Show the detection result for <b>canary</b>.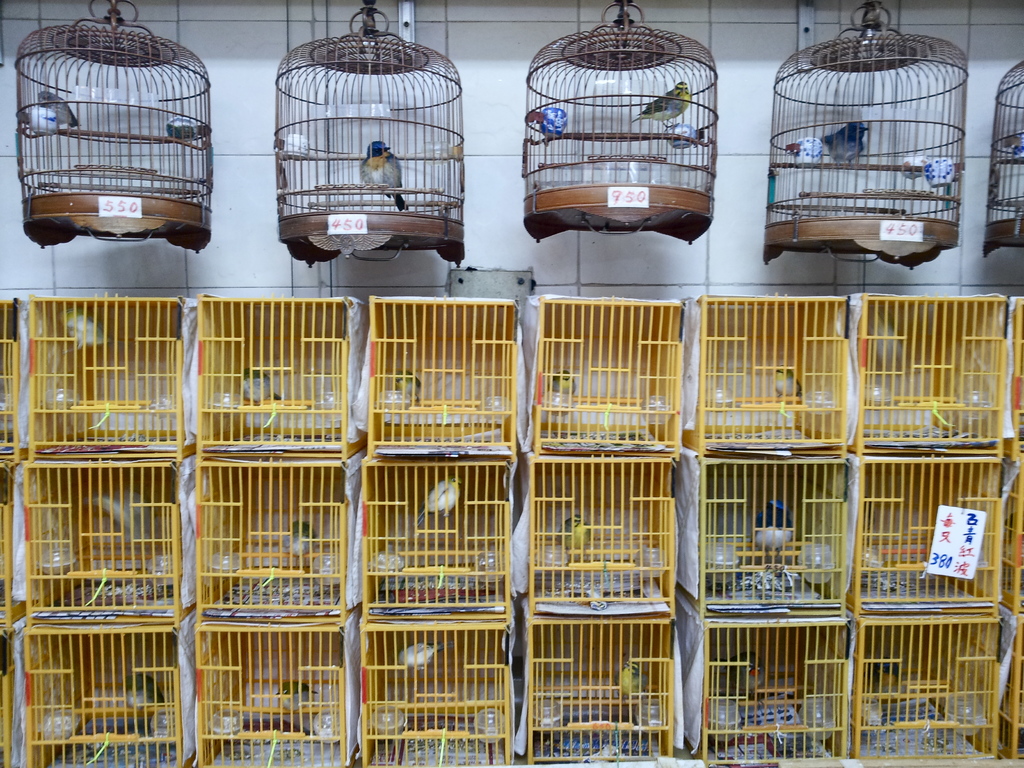
bbox(277, 672, 317, 701).
